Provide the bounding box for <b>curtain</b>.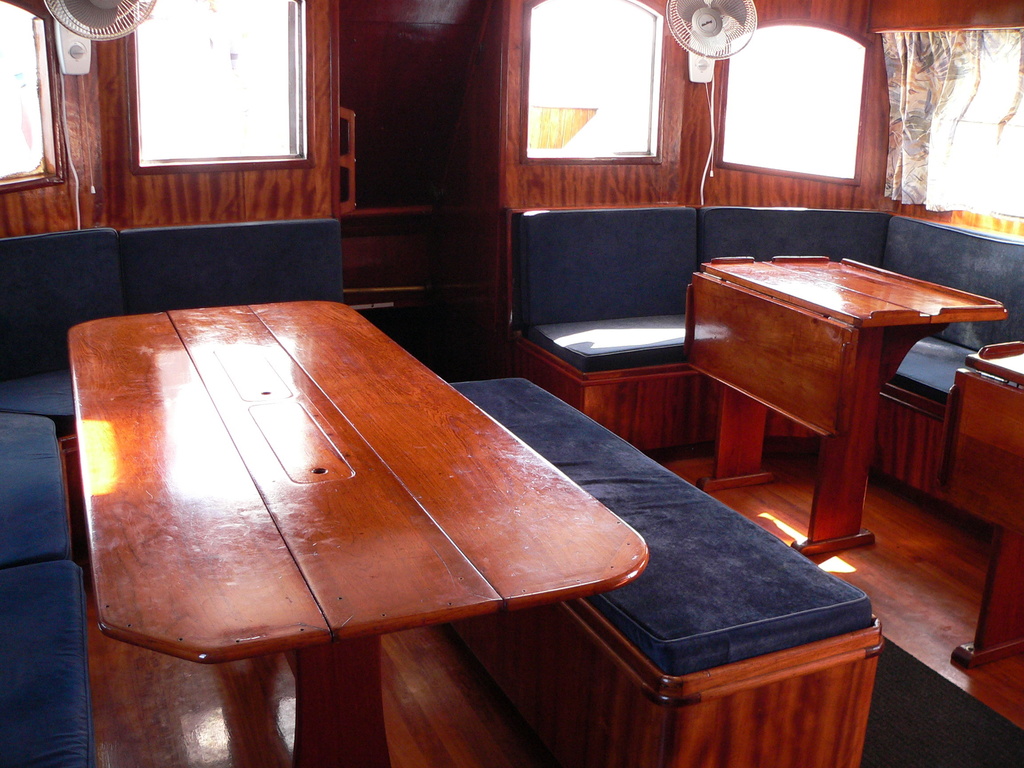
878 28 1023 217.
